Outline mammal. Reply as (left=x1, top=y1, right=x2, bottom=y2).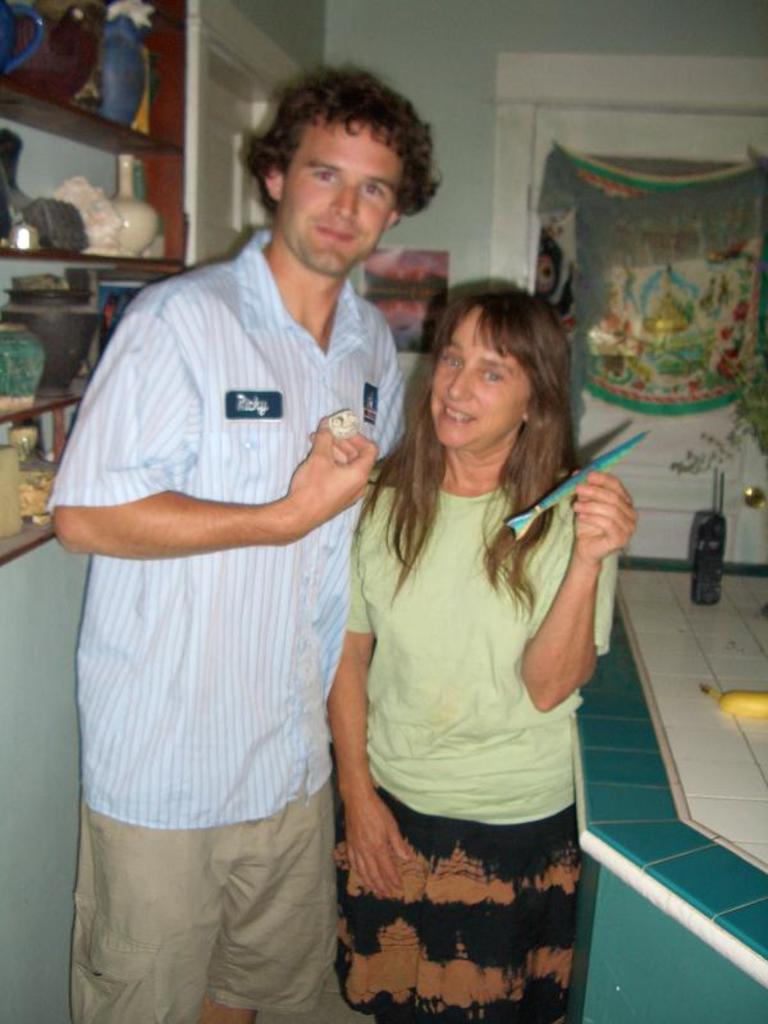
(left=319, top=288, right=637, bottom=1015).
